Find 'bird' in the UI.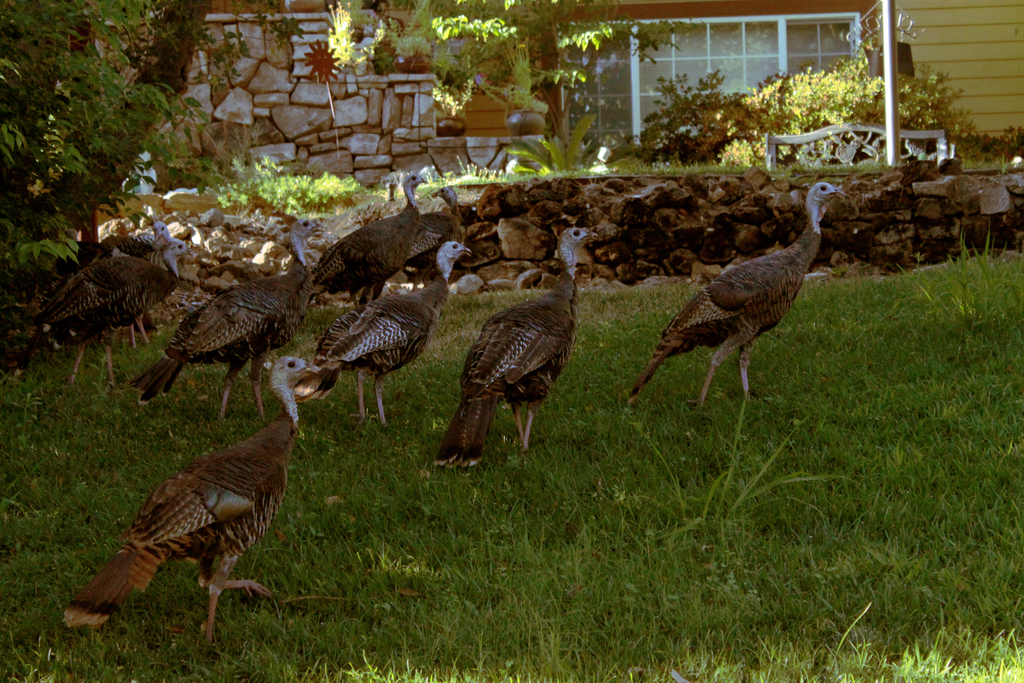
UI element at (left=14, top=233, right=196, bottom=399).
